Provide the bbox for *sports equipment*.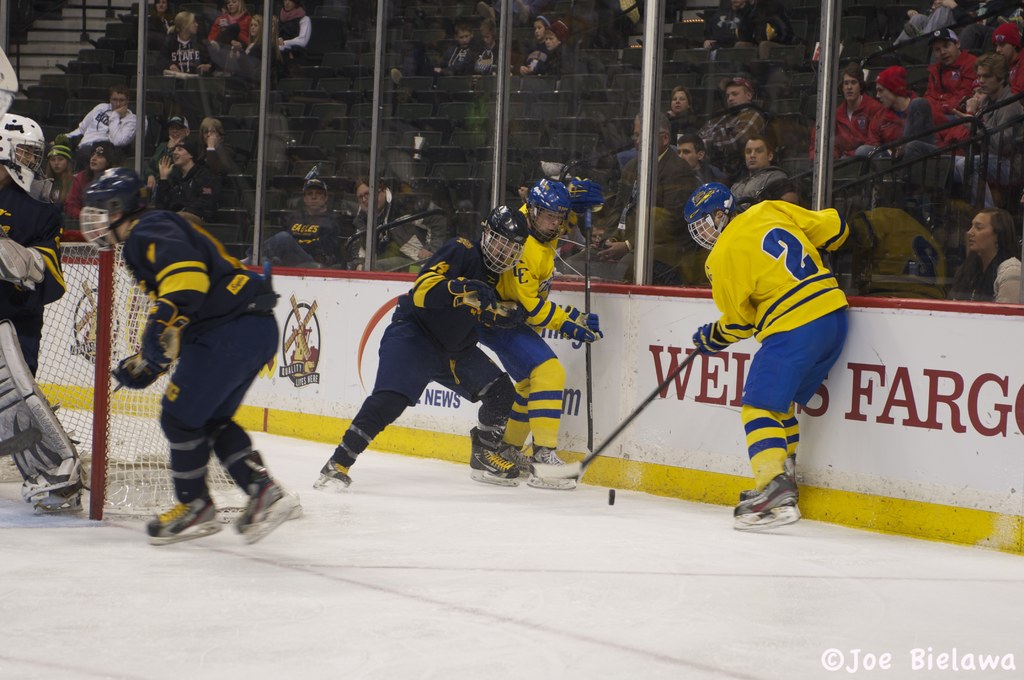
bbox=(522, 452, 575, 492).
